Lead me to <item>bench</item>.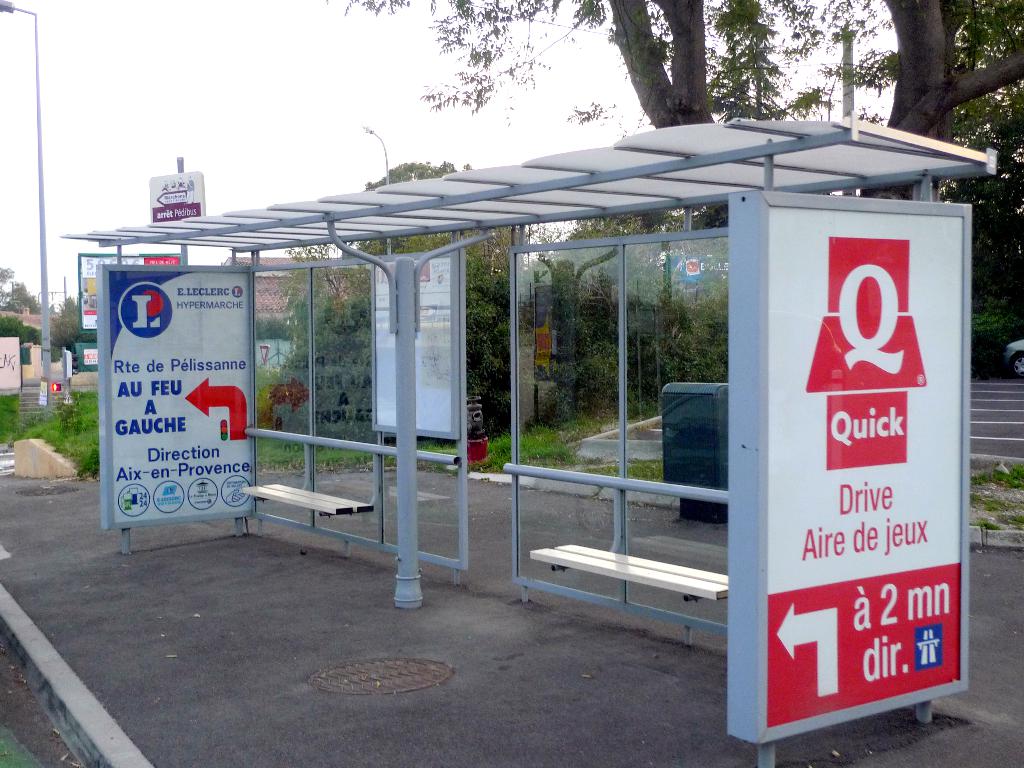
Lead to rect(528, 541, 725, 603).
